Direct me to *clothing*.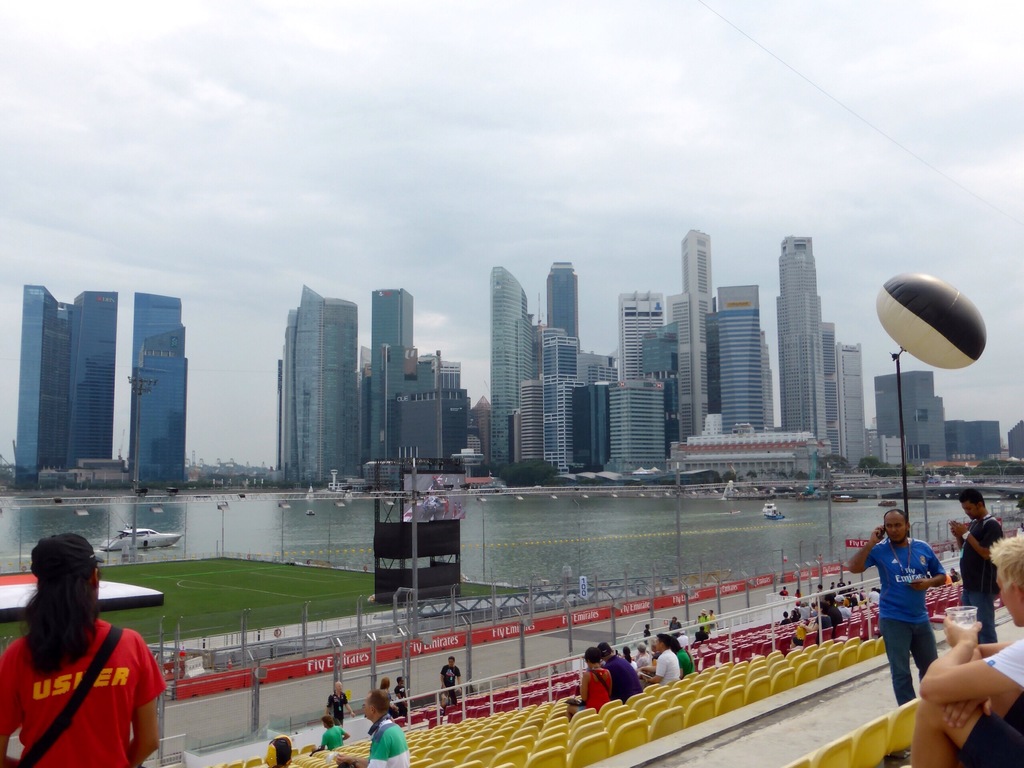
Direction: crop(872, 530, 956, 685).
